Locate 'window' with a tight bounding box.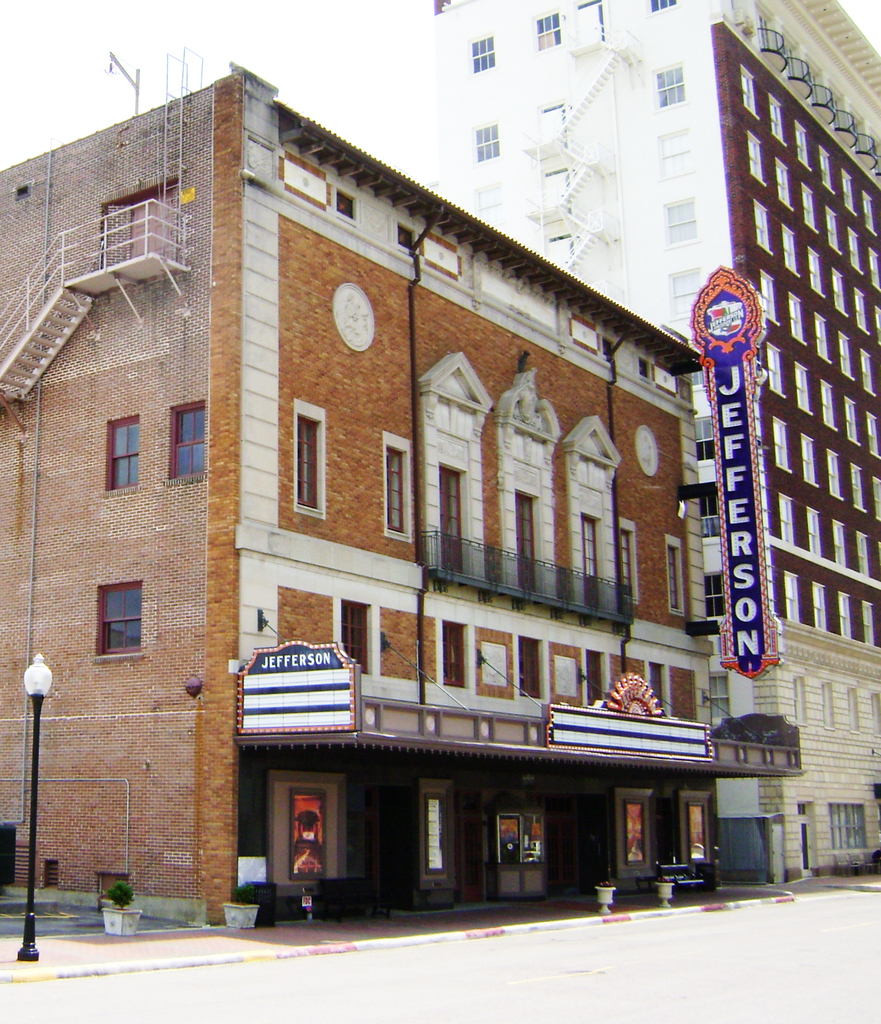
<region>821, 376, 837, 435</region>.
